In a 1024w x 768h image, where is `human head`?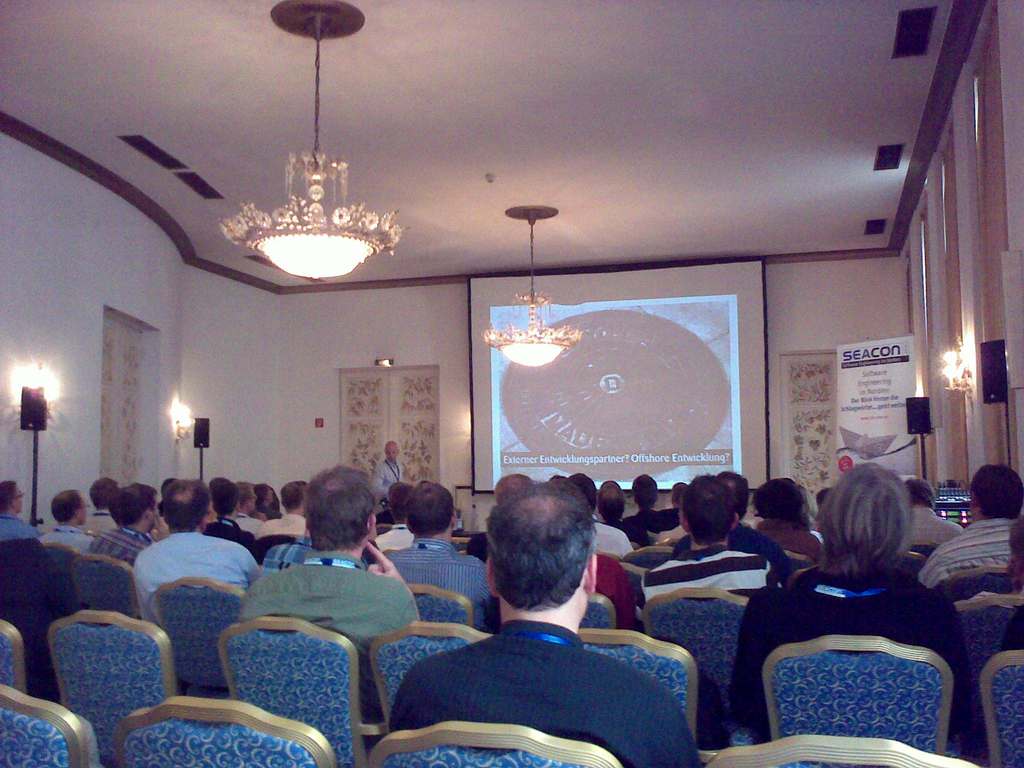
Rect(749, 475, 809, 518).
